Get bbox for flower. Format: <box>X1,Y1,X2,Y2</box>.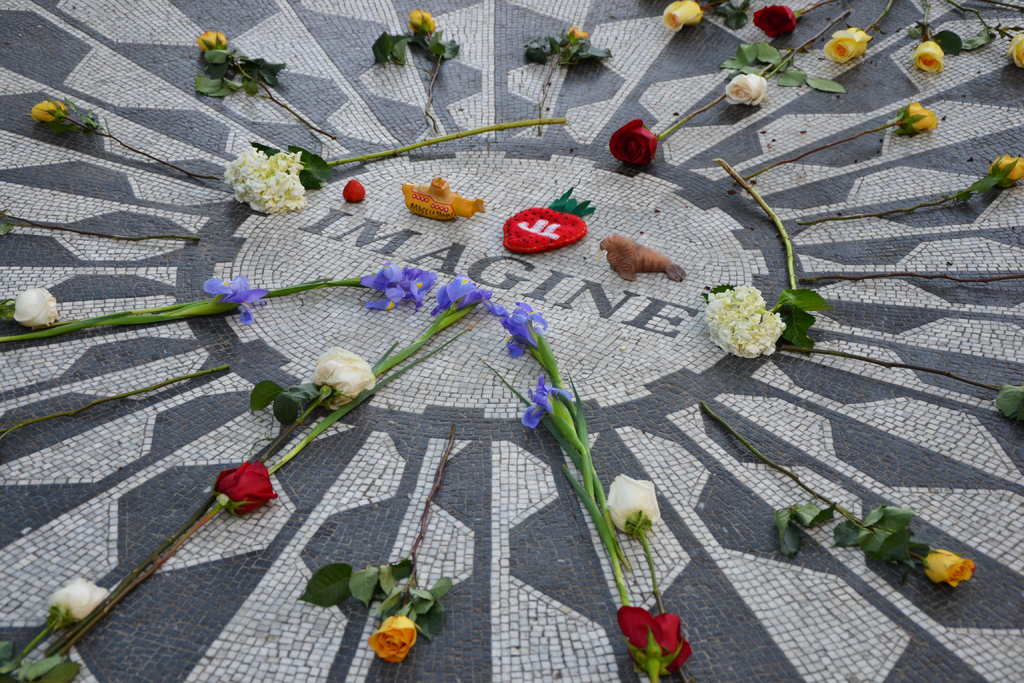
<box>40,572,117,621</box>.
